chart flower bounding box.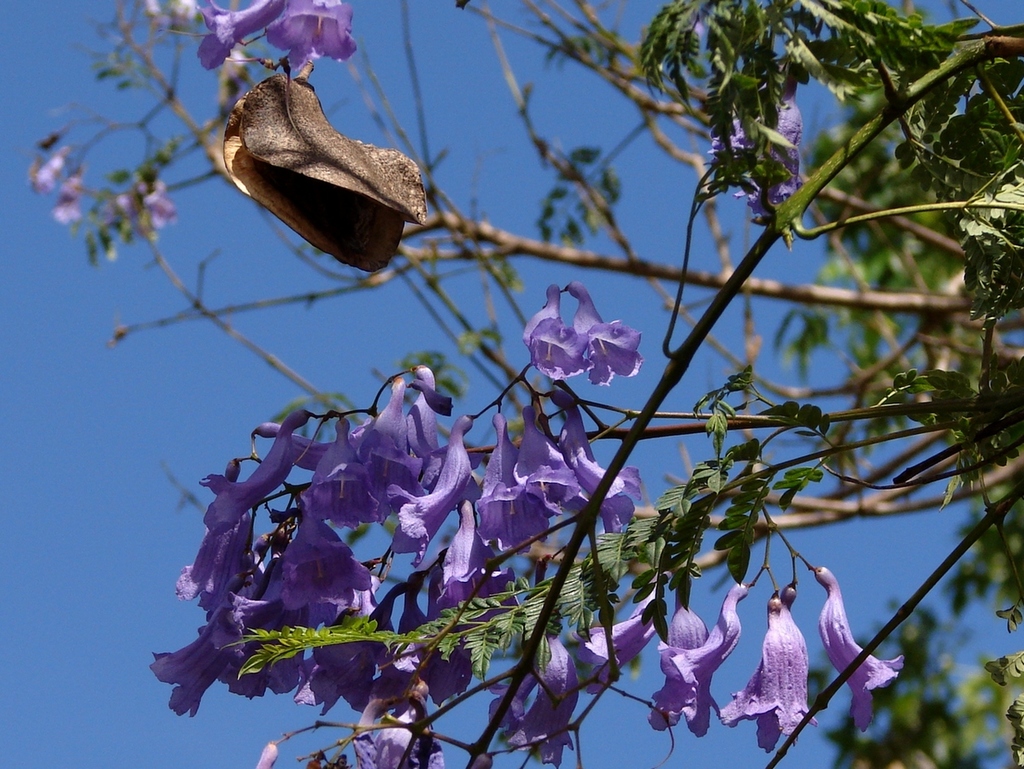
Charted: 150, 0, 354, 73.
